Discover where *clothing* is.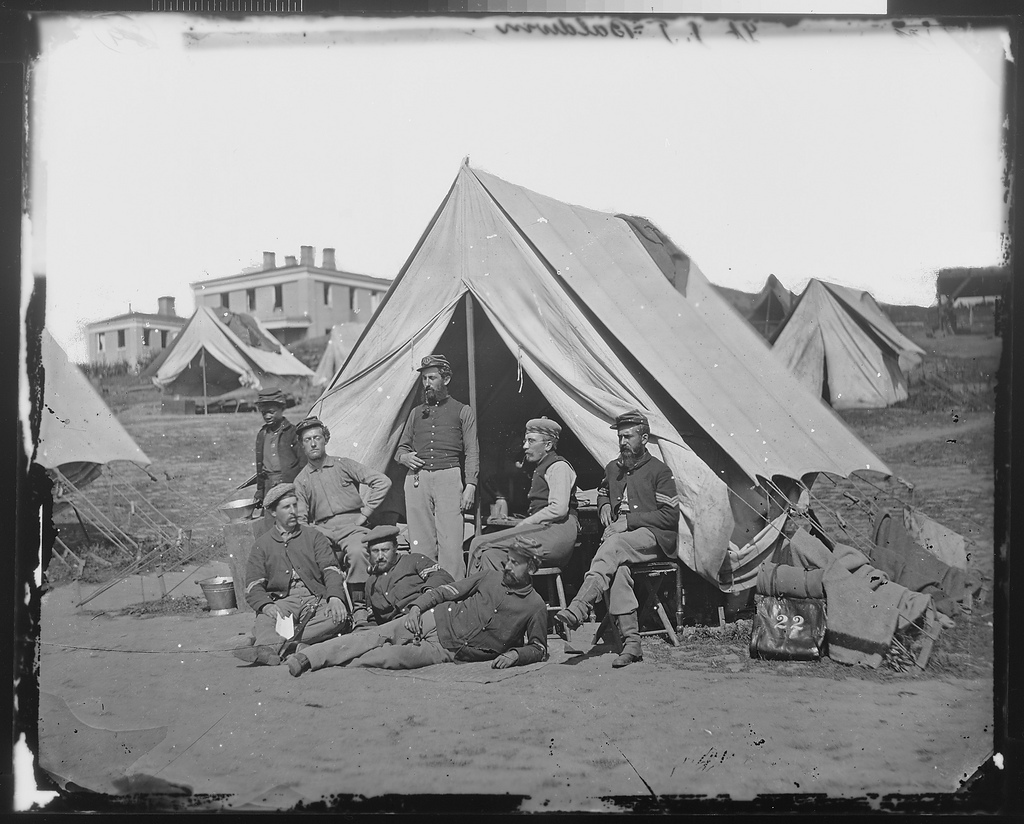
Discovered at box(362, 548, 455, 627).
